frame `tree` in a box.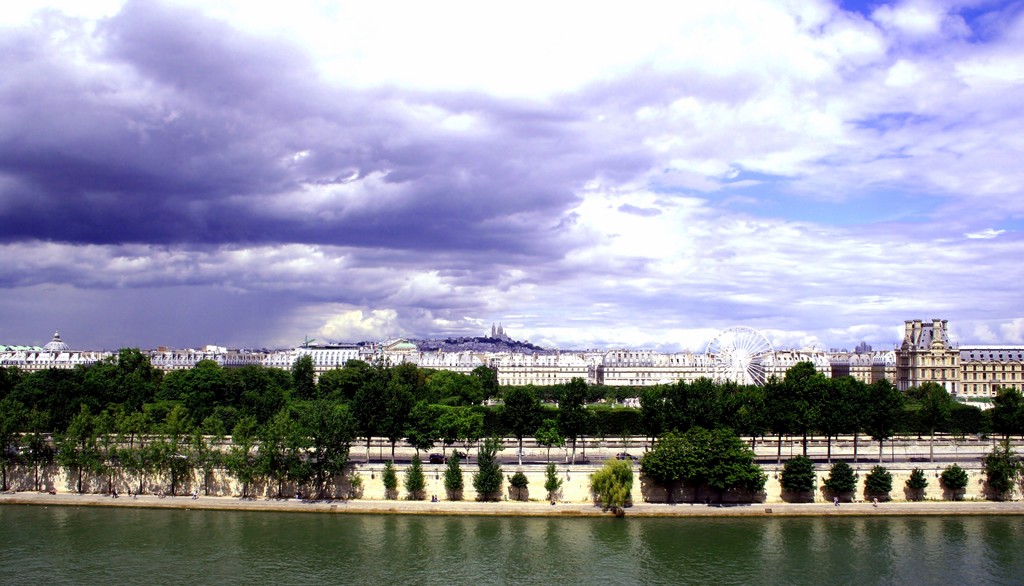
box=[408, 451, 426, 500].
